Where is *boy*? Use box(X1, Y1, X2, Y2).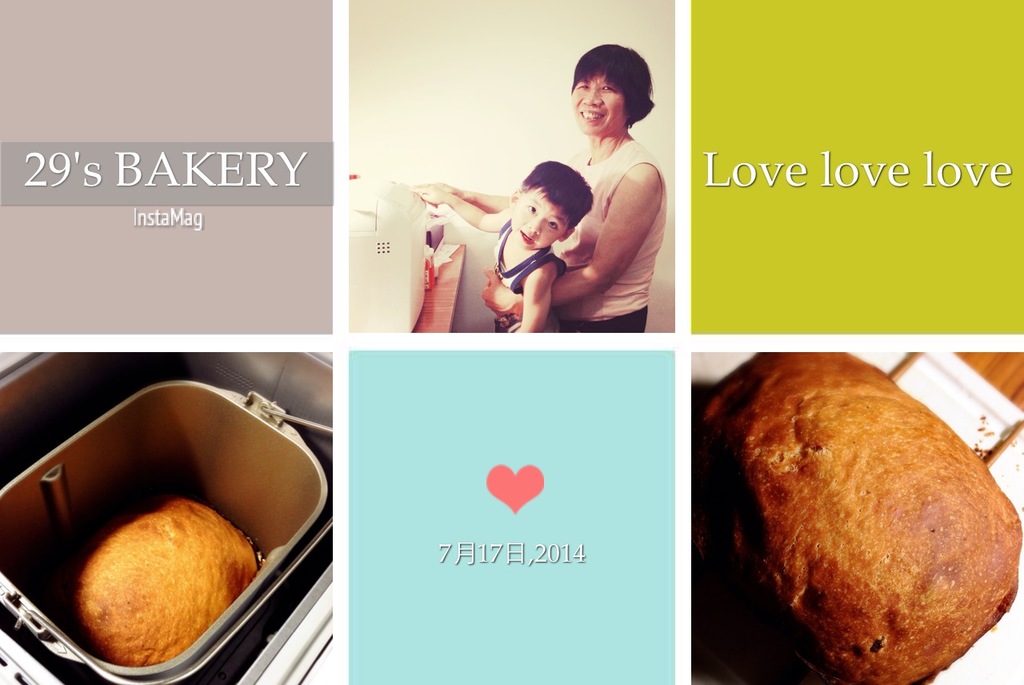
box(418, 156, 594, 331).
